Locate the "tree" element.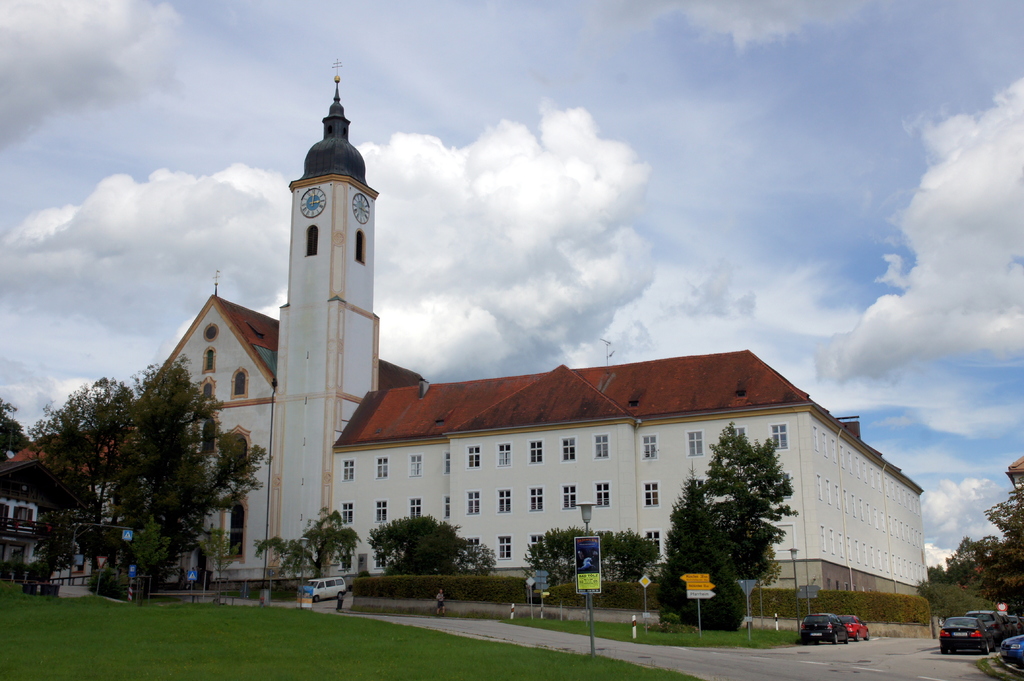
Element bbox: bbox=[659, 460, 754, 586].
